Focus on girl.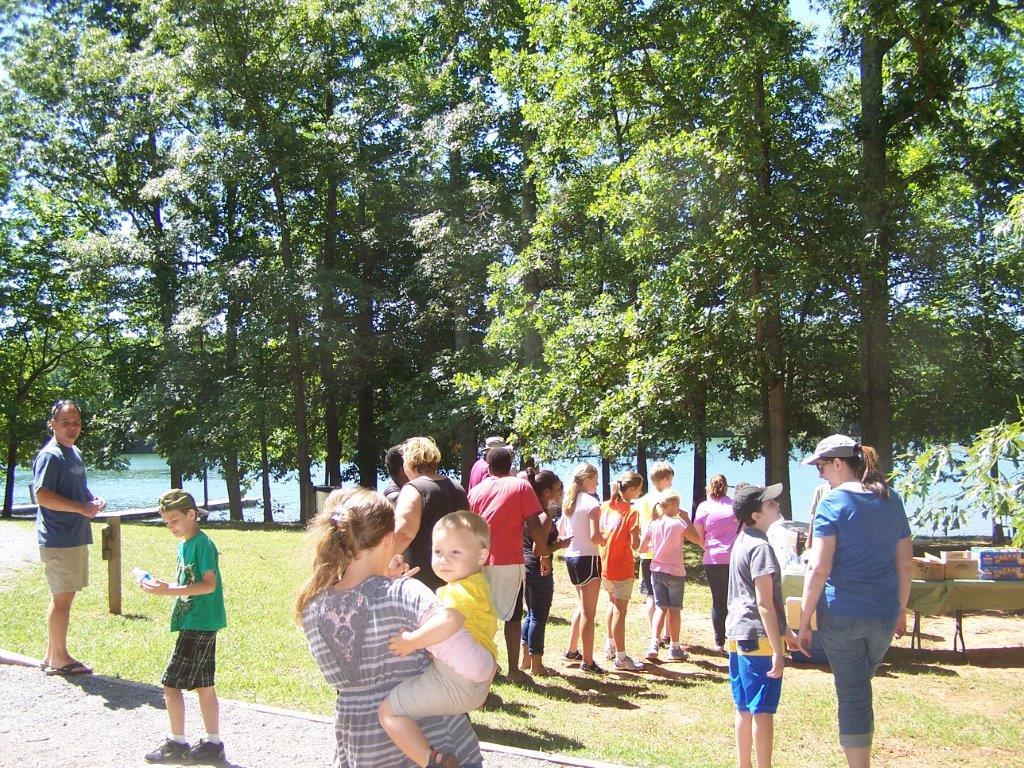
Focused at [557, 464, 612, 670].
